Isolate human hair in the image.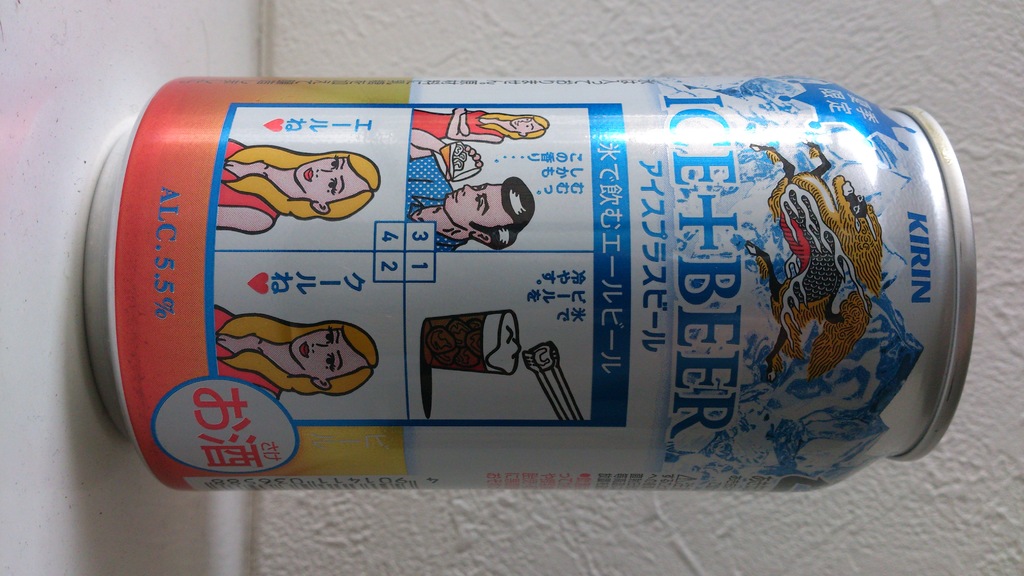
Isolated region: locate(471, 176, 534, 251).
